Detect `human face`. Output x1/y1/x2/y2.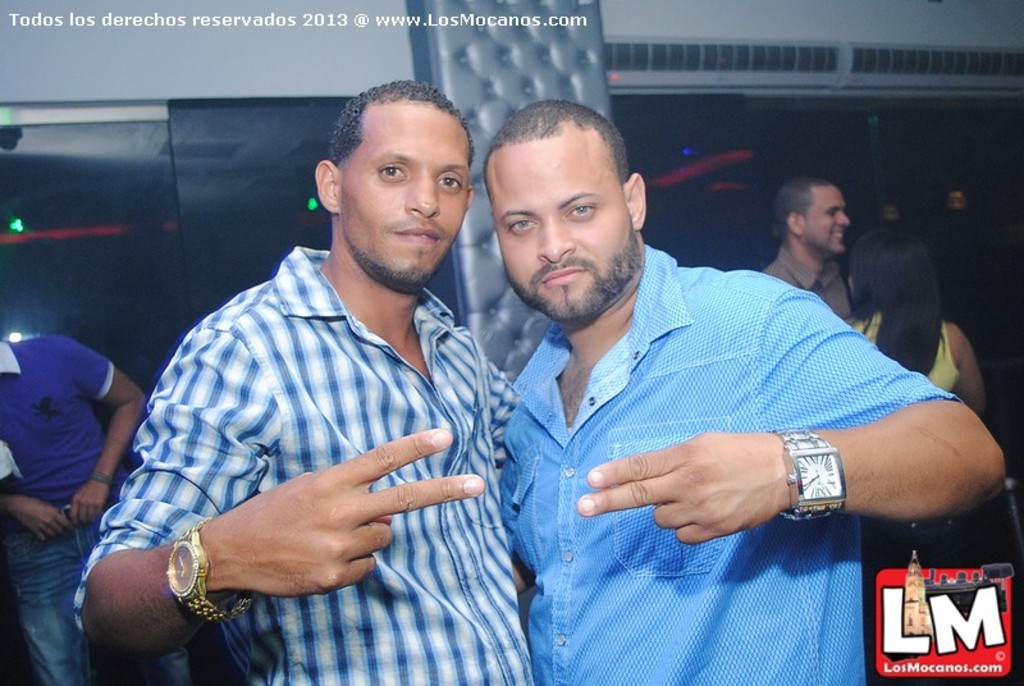
342/105/474/287.
